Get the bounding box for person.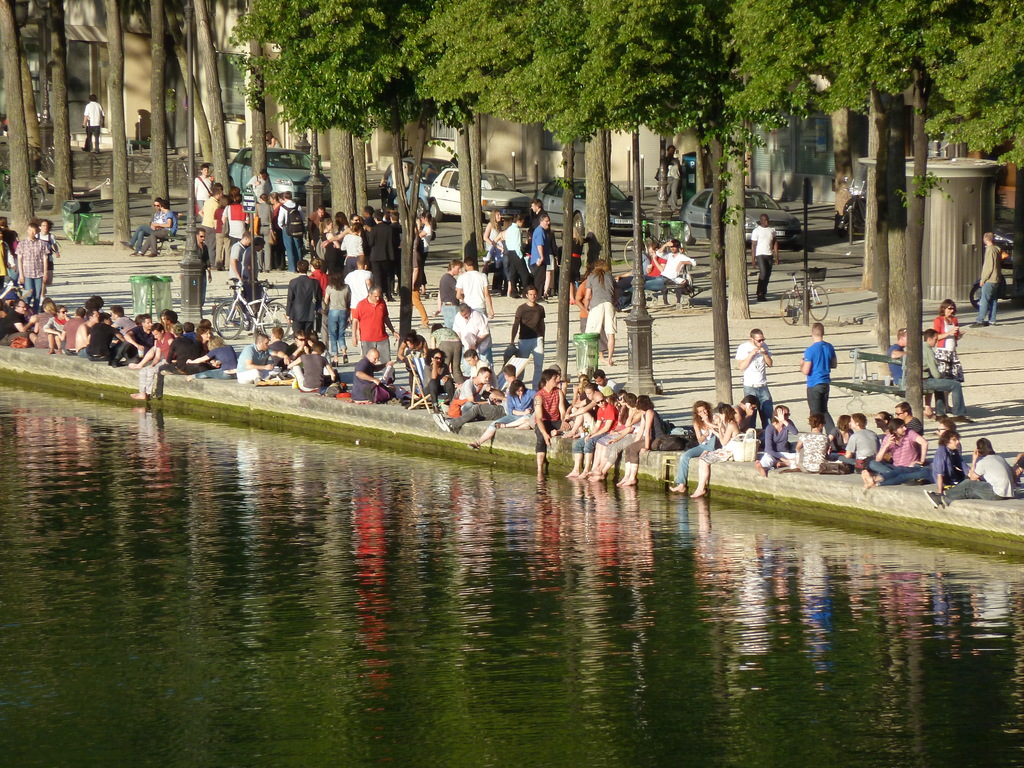
(933, 298, 969, 412).
